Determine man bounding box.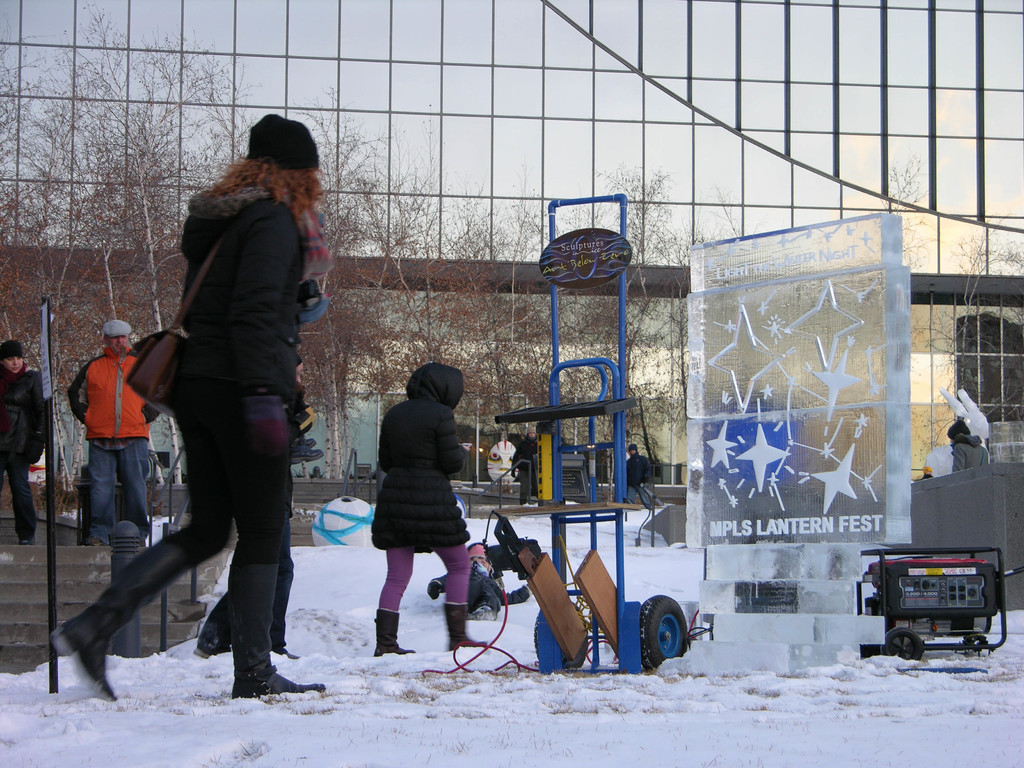
Determined: <bbox>69, 318, 166, 544</bbox>.
